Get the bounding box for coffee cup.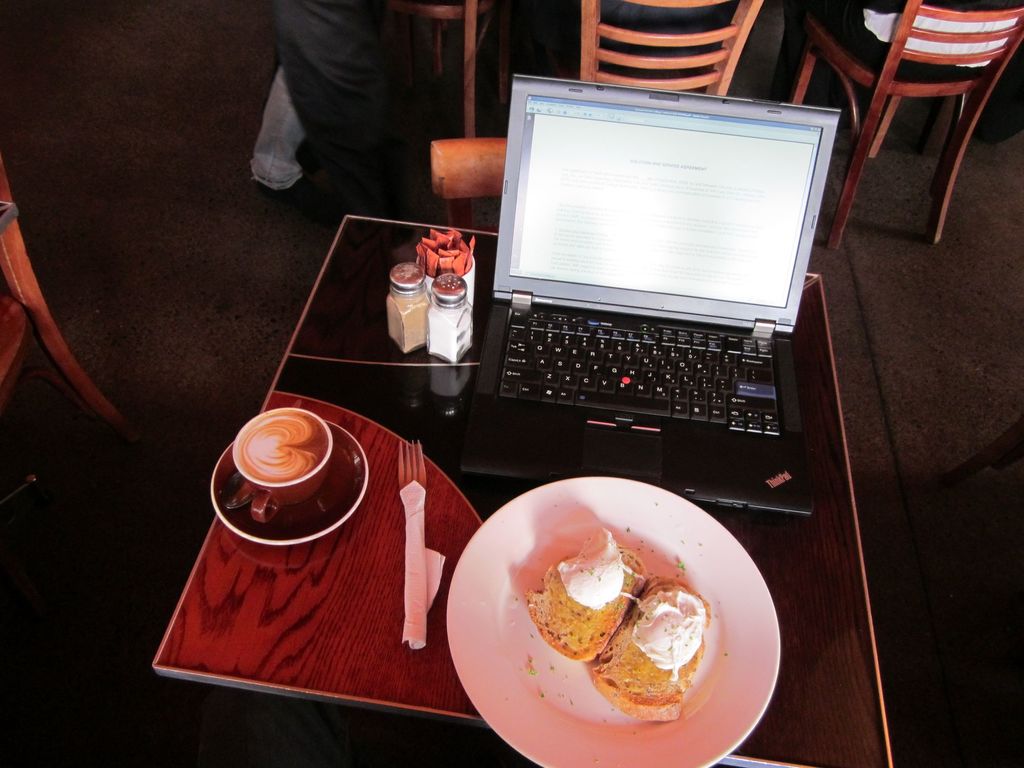
x1=231 y1=406 x2=334 y2=524.
